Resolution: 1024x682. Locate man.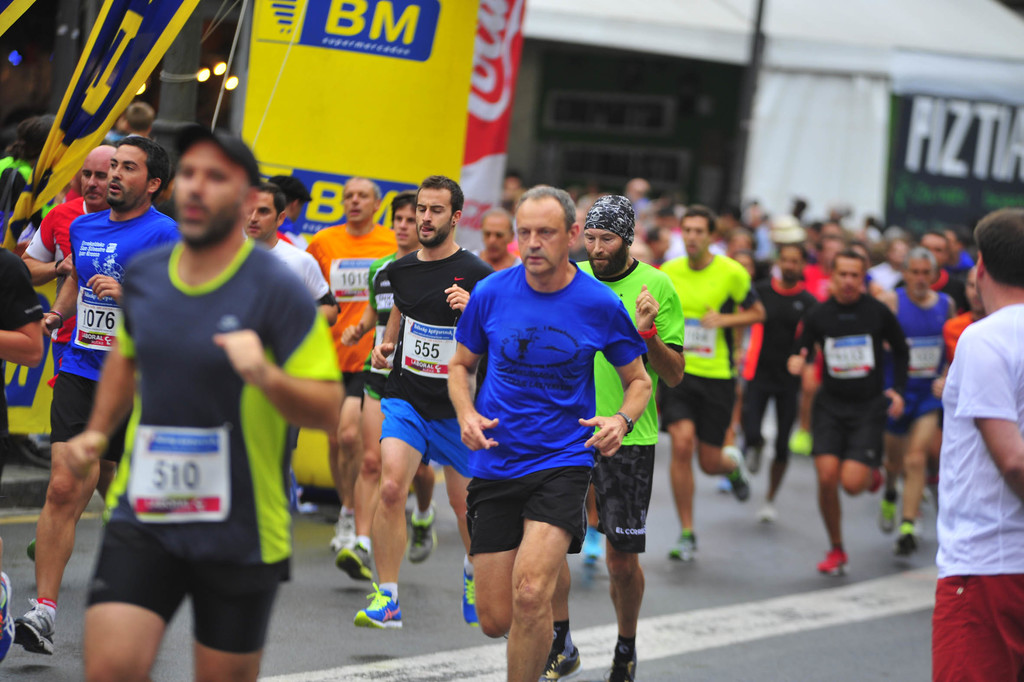
264 173 312 247.
